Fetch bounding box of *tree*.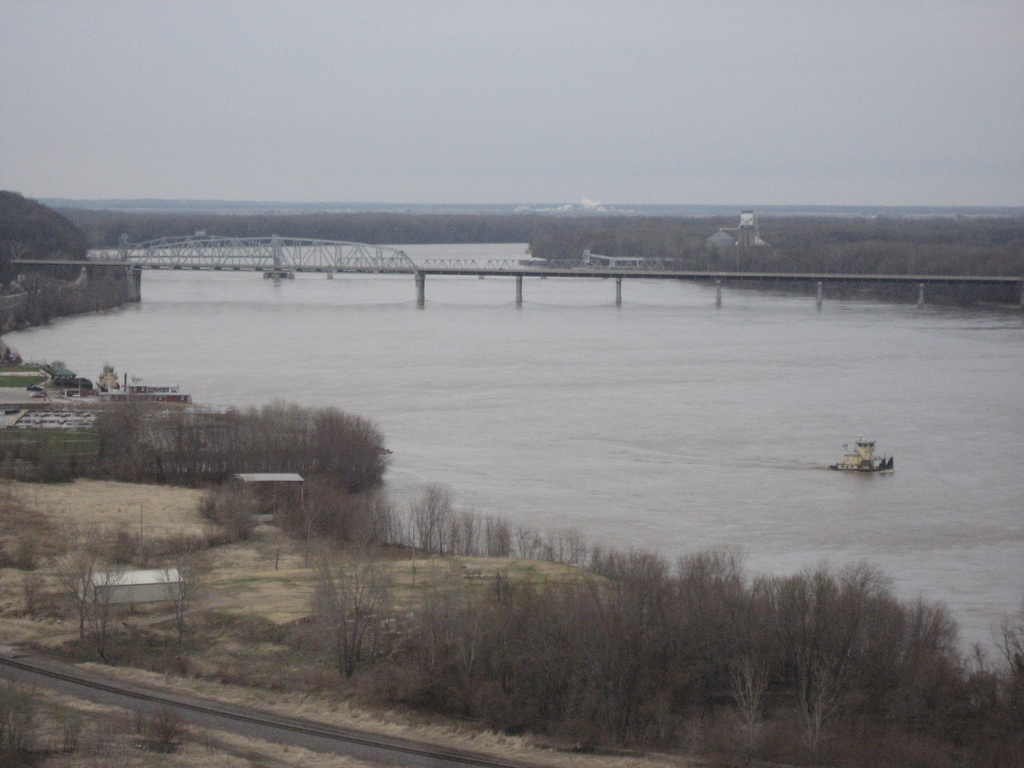
Bbox: (x1=296, y1=535, x2=401, y2=675).
